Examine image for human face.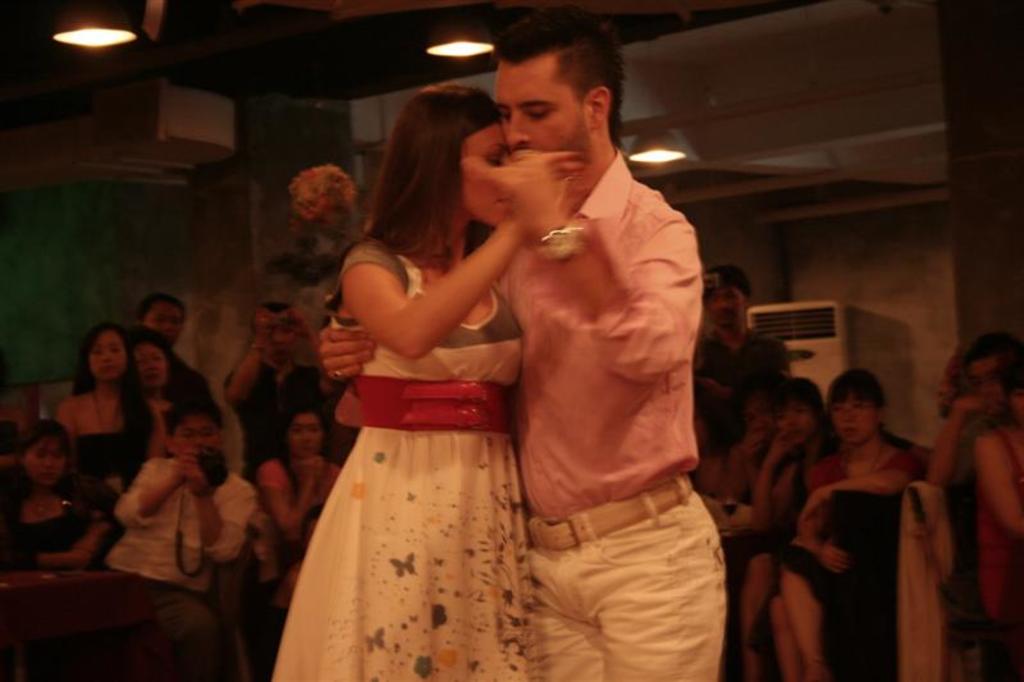
Examination result: box=[462, 122, 512, 224].
